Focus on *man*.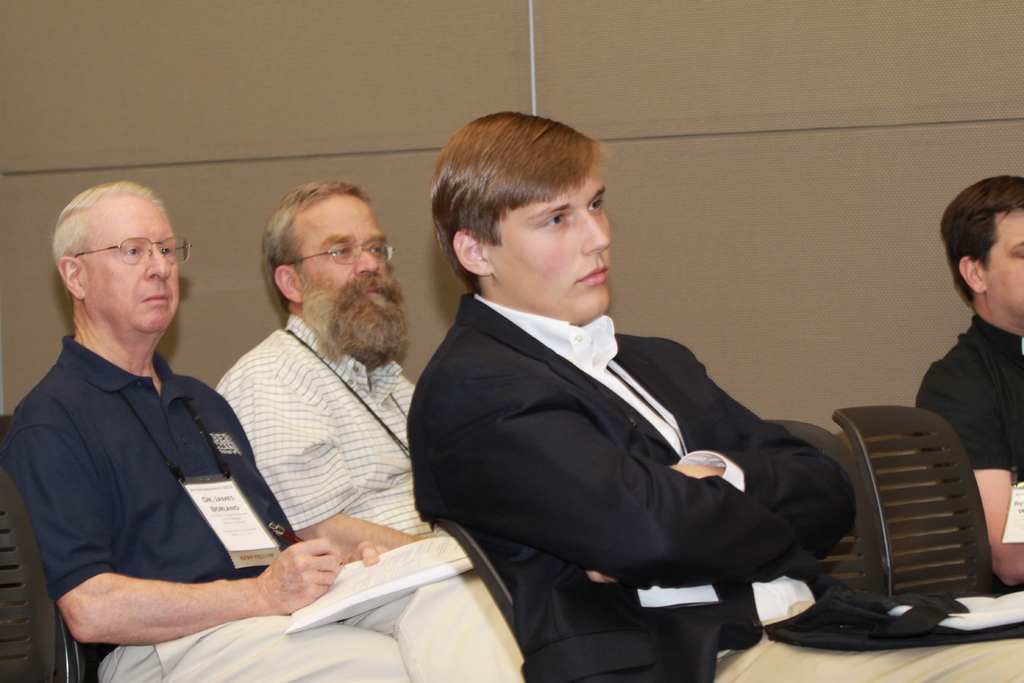
Focused at 916:177:1023:585.
